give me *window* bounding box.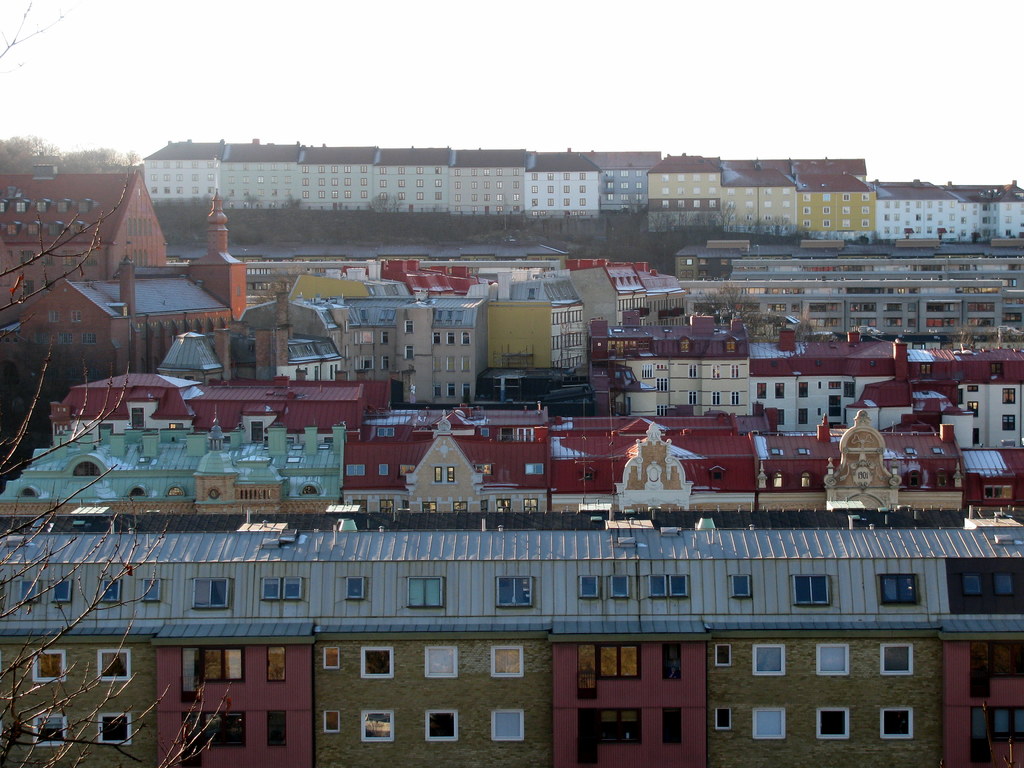
x1=382 y1=333 x2=389 y2=345.
